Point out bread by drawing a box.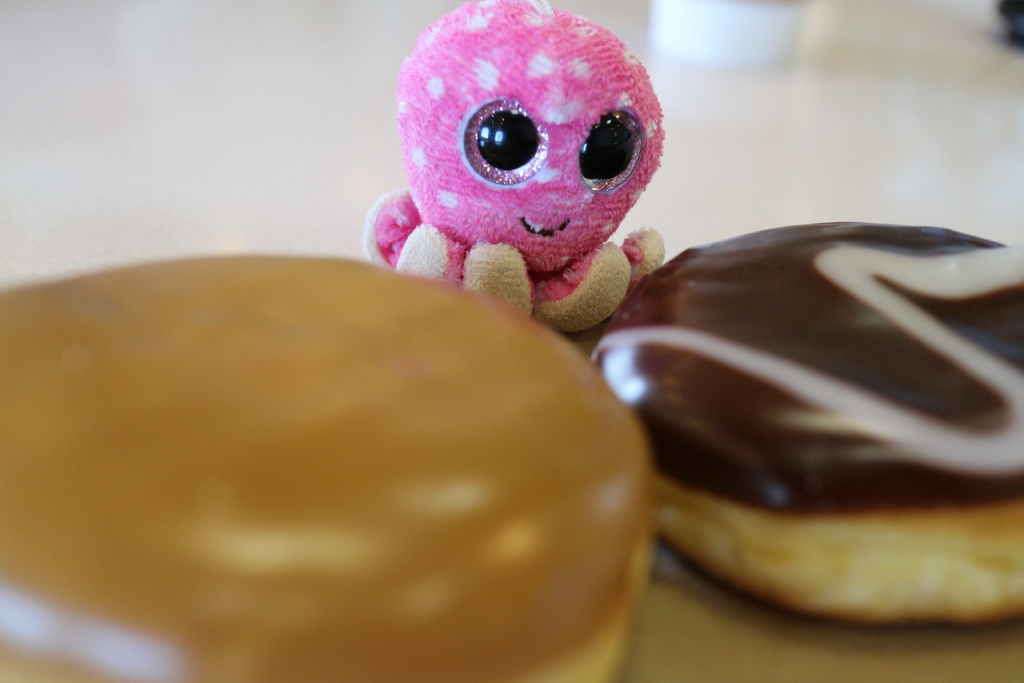
<region>587, 225, 1023, 614</region>.
